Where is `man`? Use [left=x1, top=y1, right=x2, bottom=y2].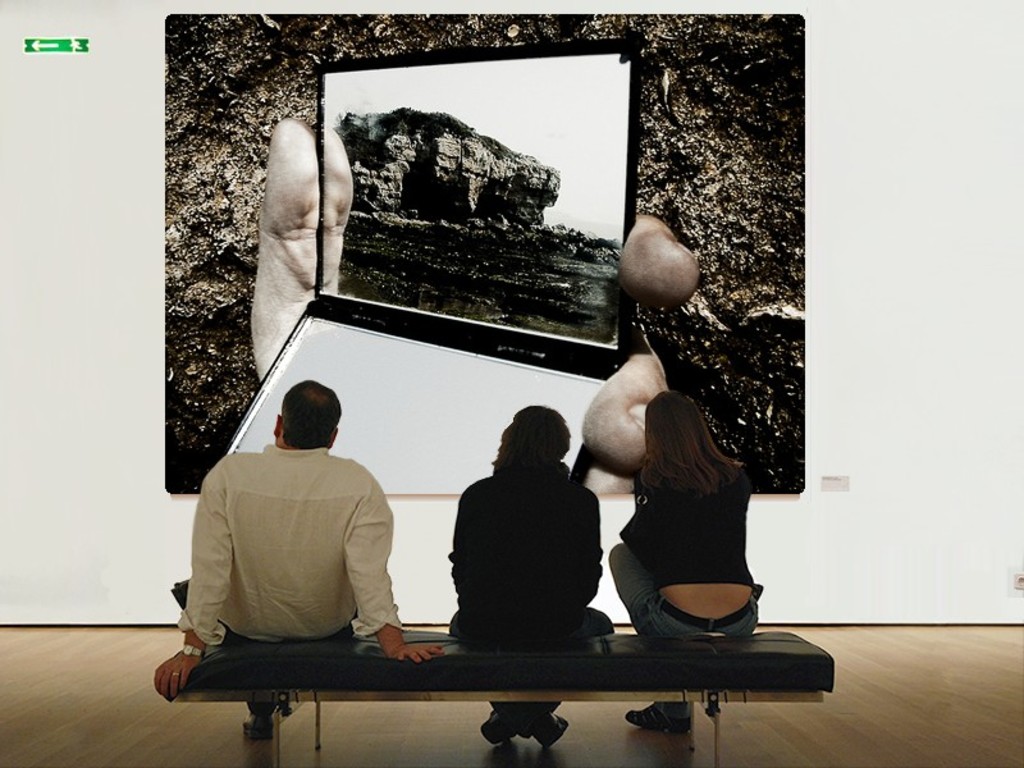
[left=164, top=404, right=430, bottom=727].
